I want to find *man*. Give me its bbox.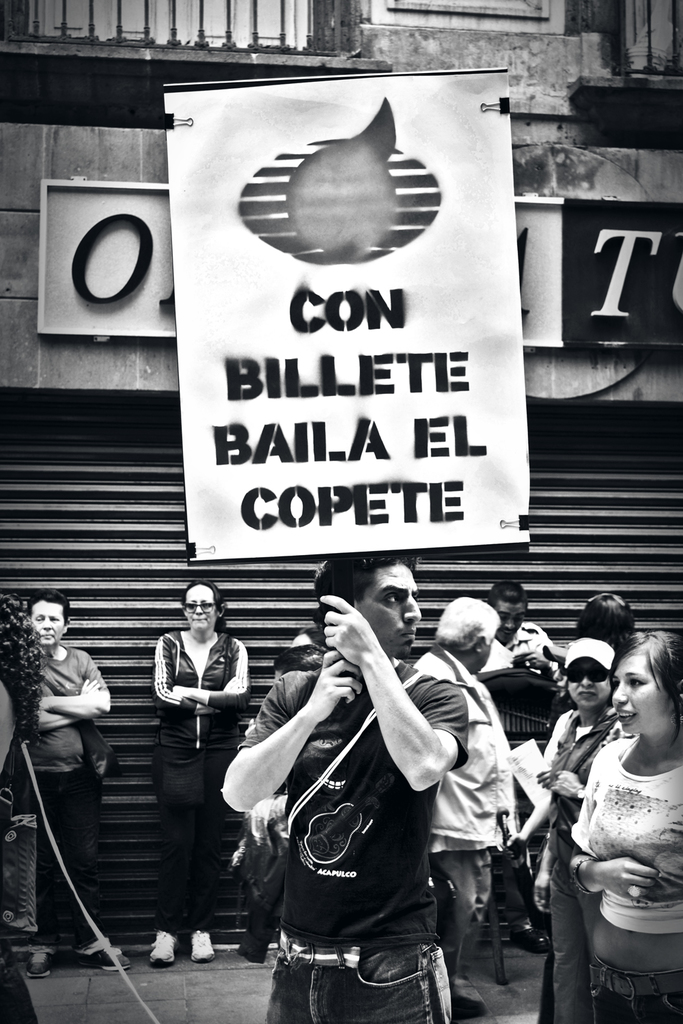
(x1=484, y1=576, x2=533, y2=655).
